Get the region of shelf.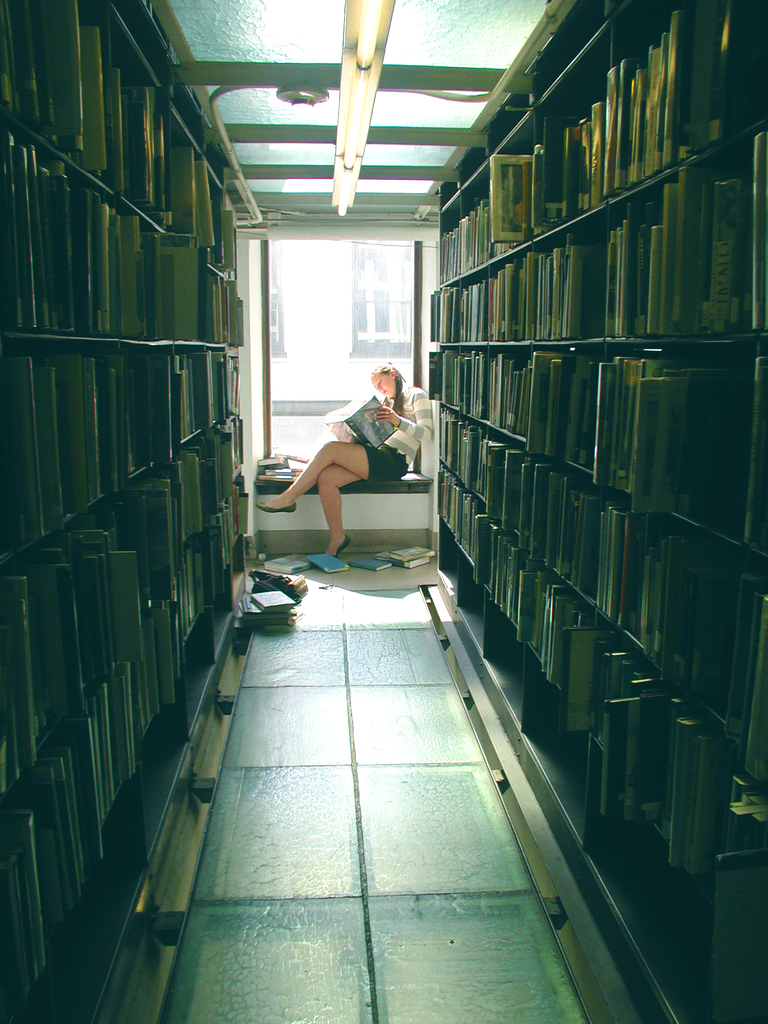
<box>408,265,509,339</box>.
